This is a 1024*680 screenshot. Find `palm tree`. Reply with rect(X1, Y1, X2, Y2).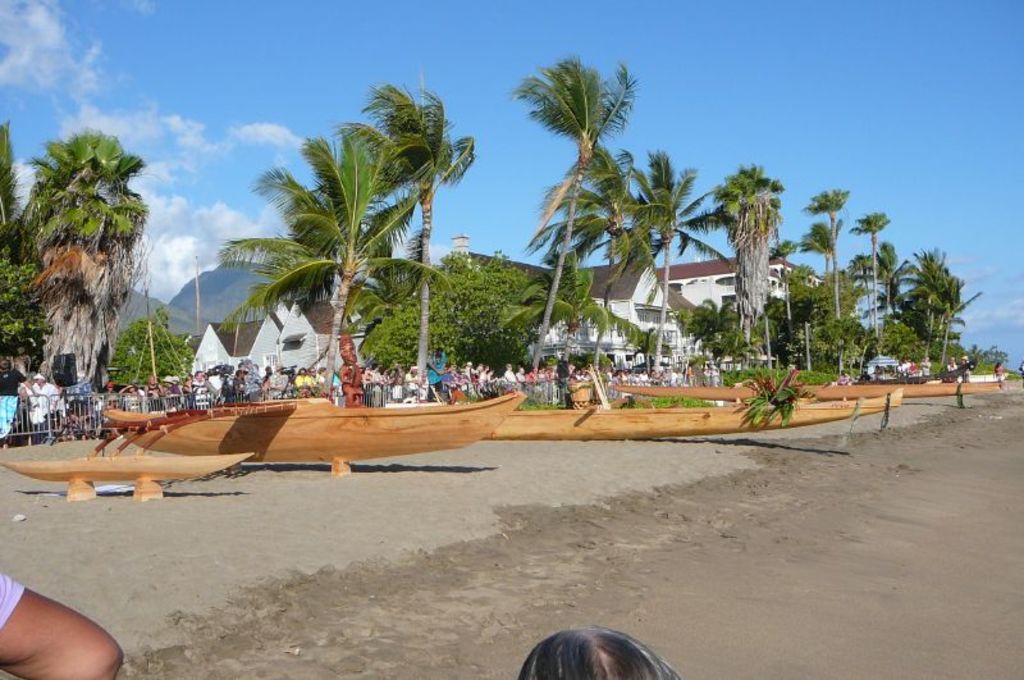
rect(623, 168, 696, 371).
